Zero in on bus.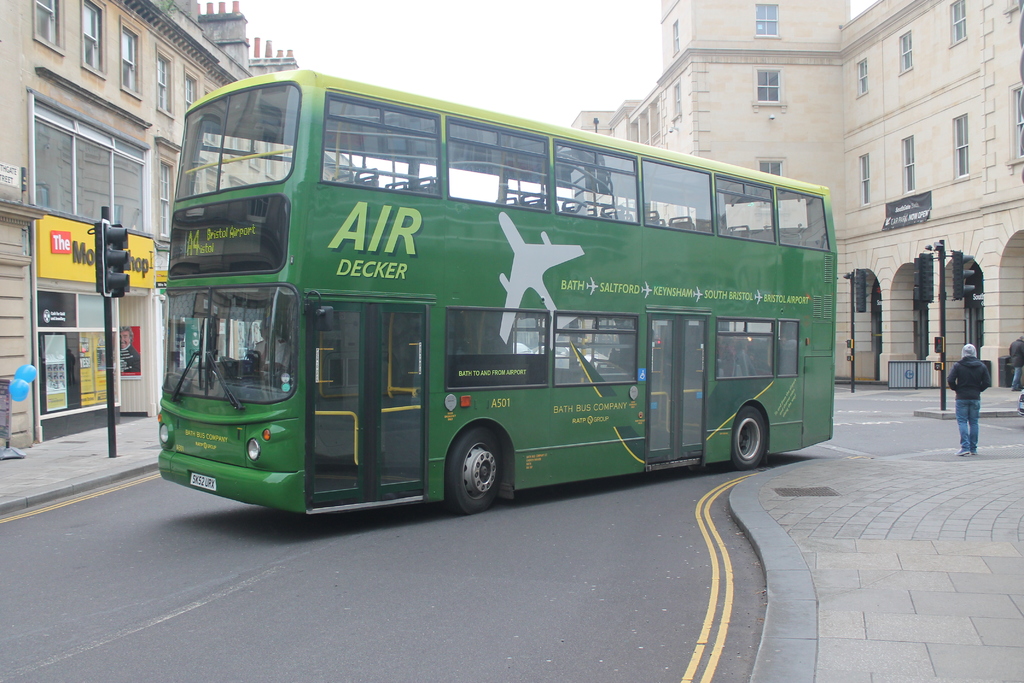
Zeroed in: x1=160, y1=64, x2=836, y2=513.
